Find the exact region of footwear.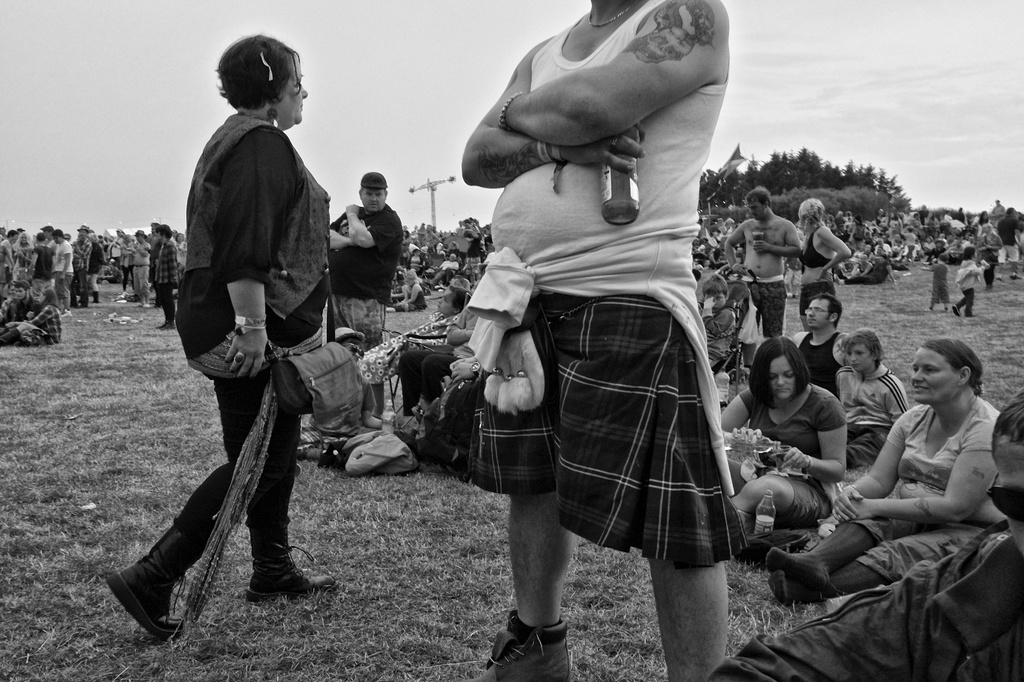
Exact region: crop(104, 536, 195, 648).
